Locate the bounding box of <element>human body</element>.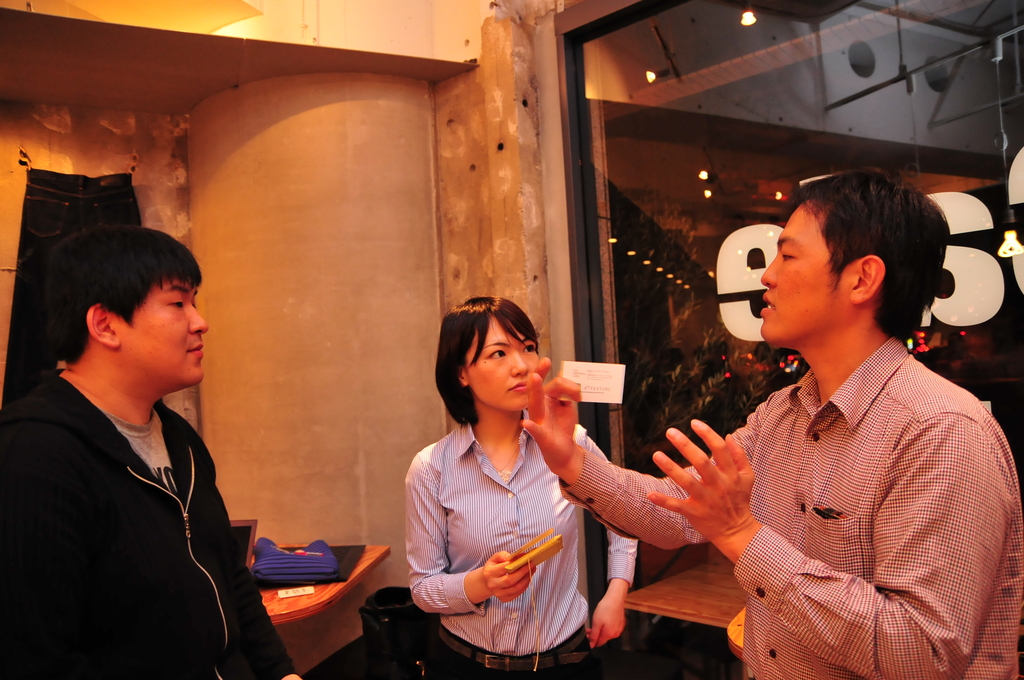
Bounding box: (left=0, top=360, right=300, bottom=679).
